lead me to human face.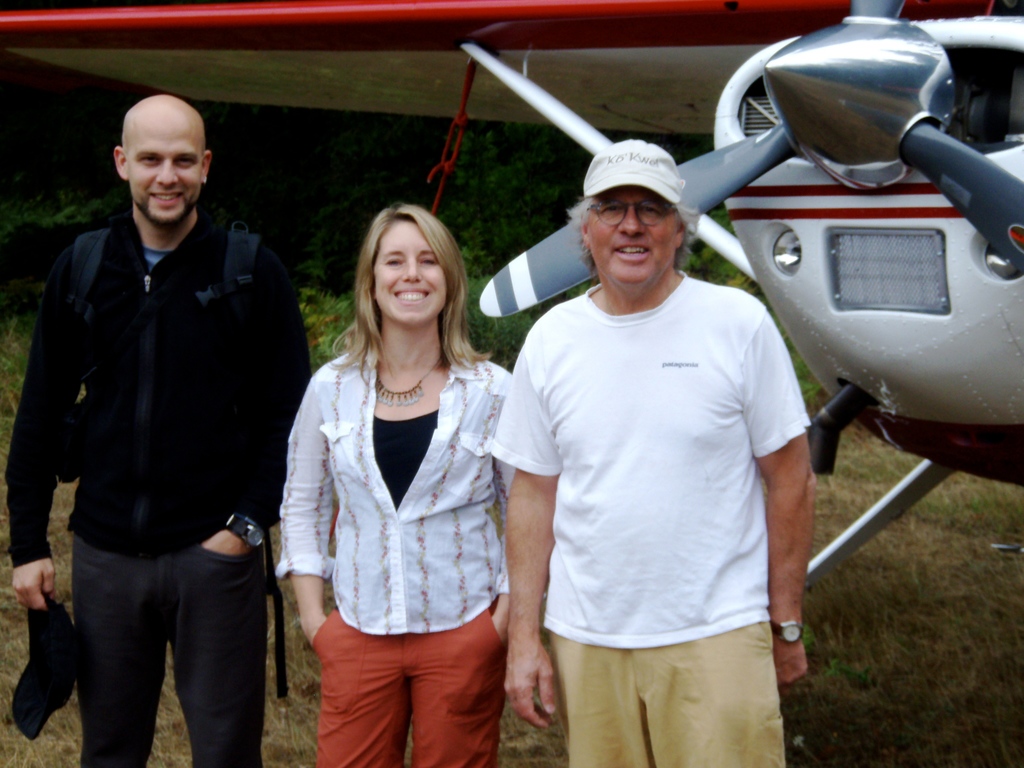
Lead to x1=591 y1=186 x2=677 y2=289.
